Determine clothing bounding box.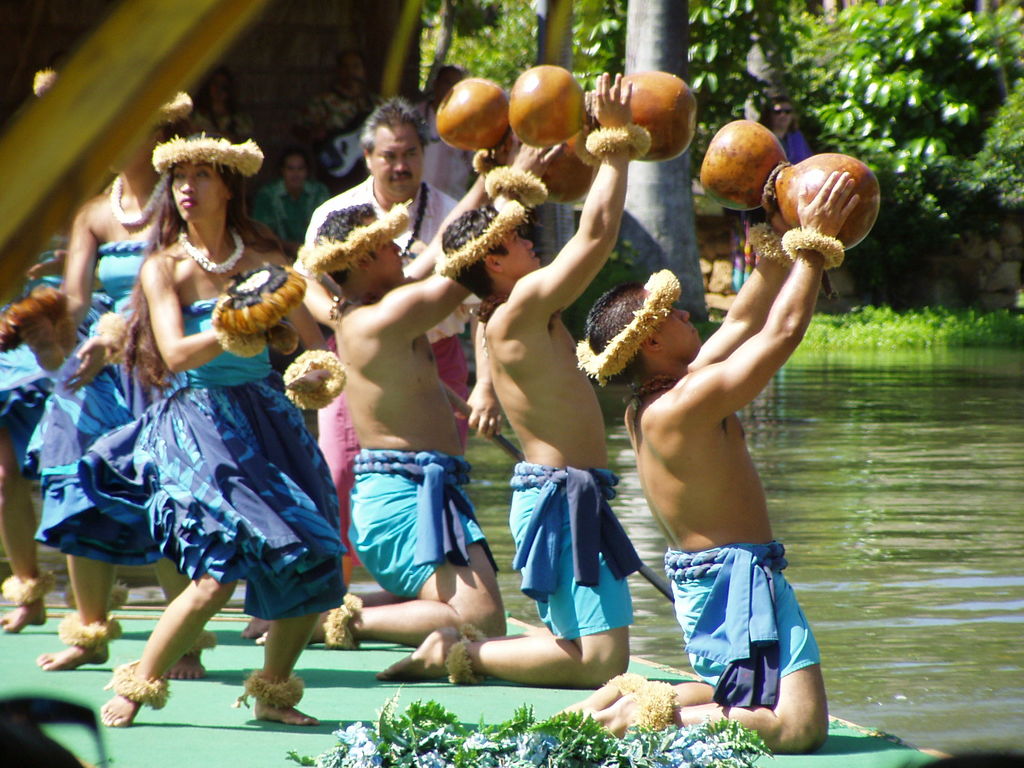
Determined: region(74, 300, 348, 626).
